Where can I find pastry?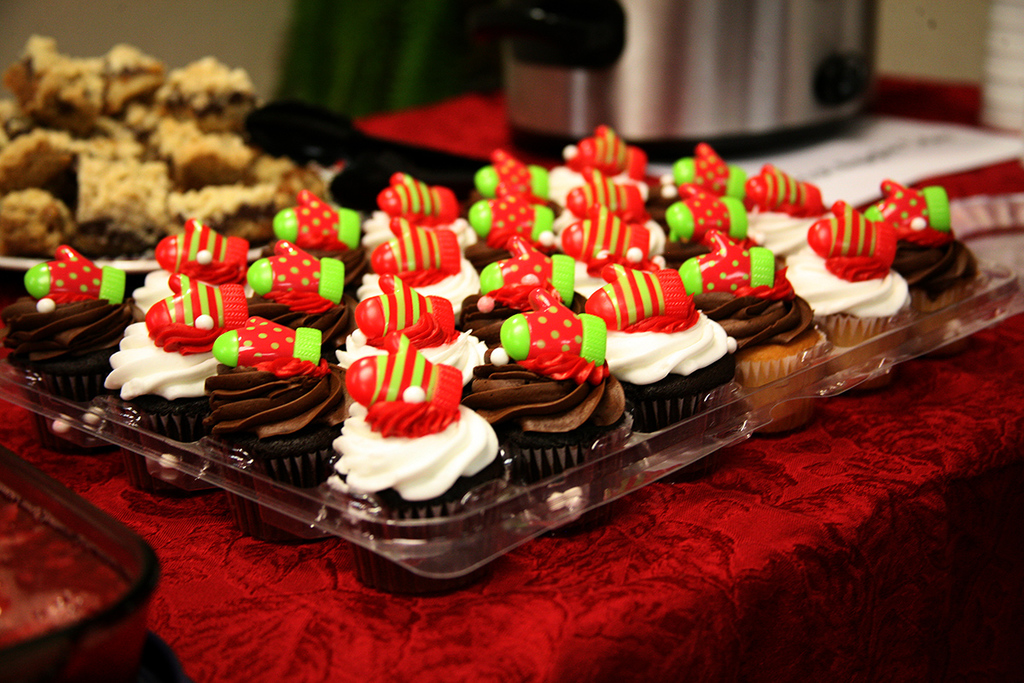
You can find it at {"left": 246, "top": 248, "right": 360, "bottom": 358}.
